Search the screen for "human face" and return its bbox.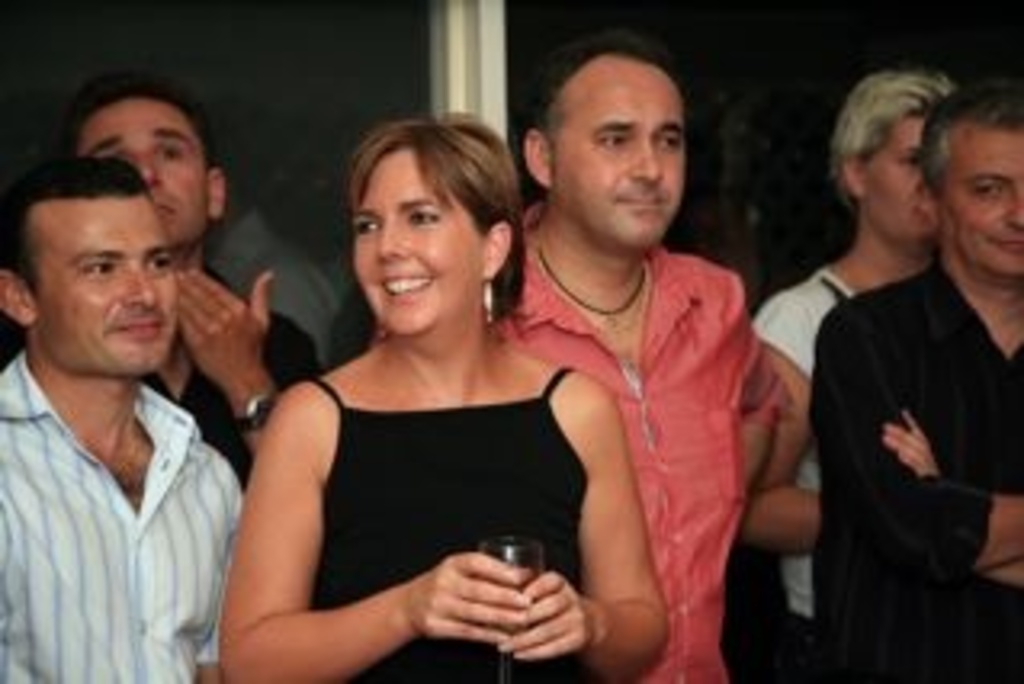
Found: box(559, 58, 677, 247).
